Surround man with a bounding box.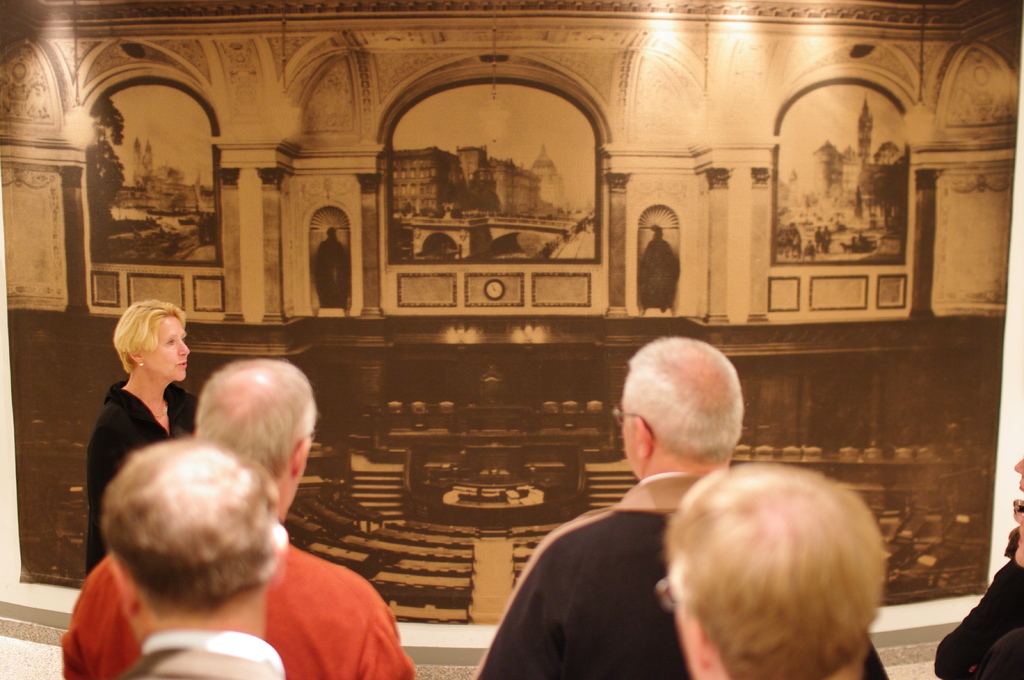
[72, 366, 413, 679].
